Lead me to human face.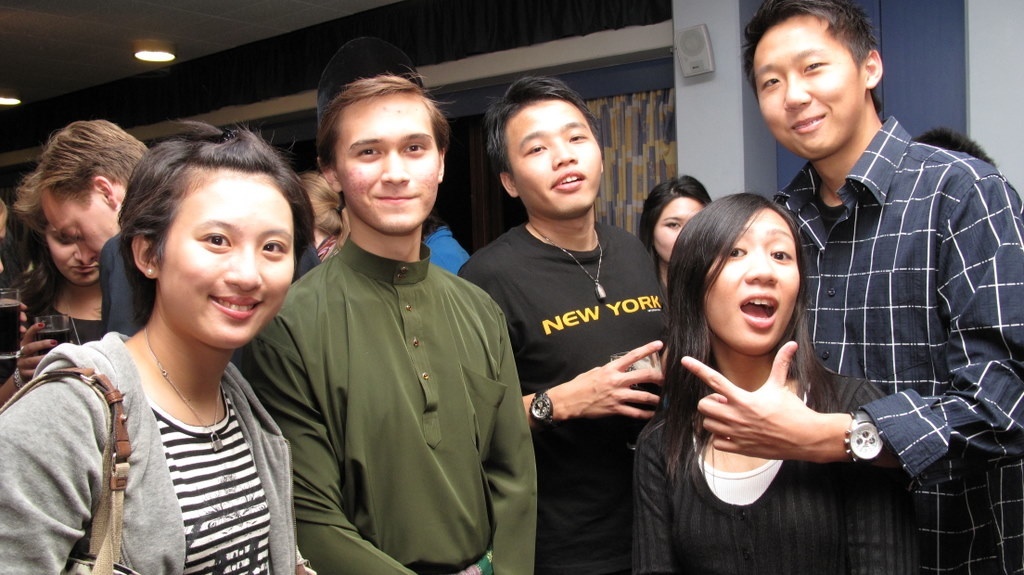
Lead to 337, 98, 440, 234.
